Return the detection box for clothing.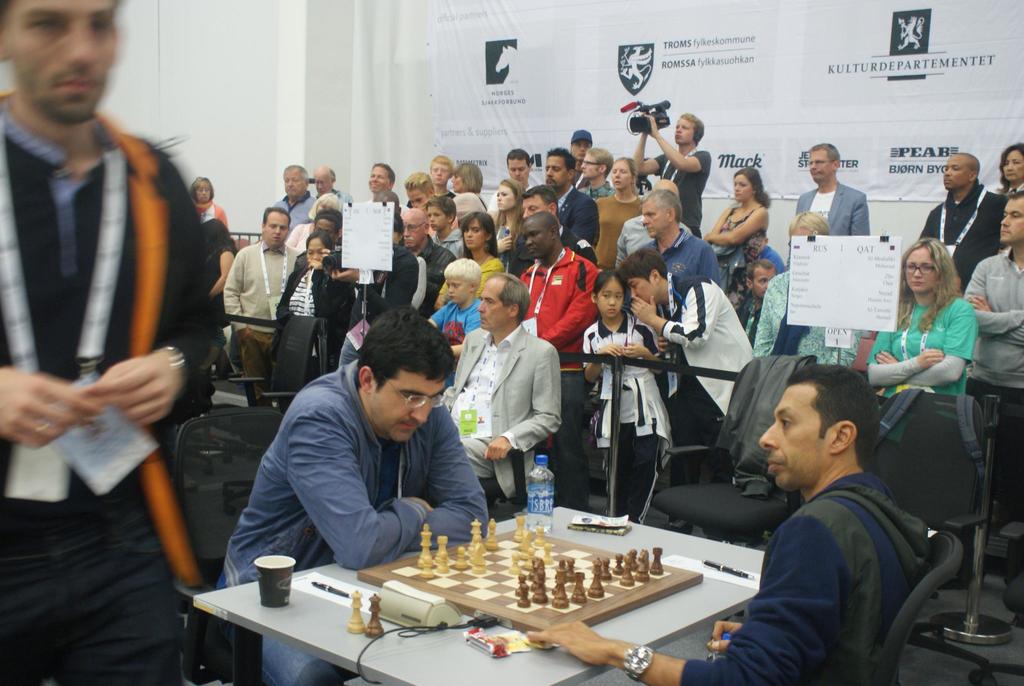
{"x1": 14, "y1": 40, "x2": 209, "y2": 669}.
